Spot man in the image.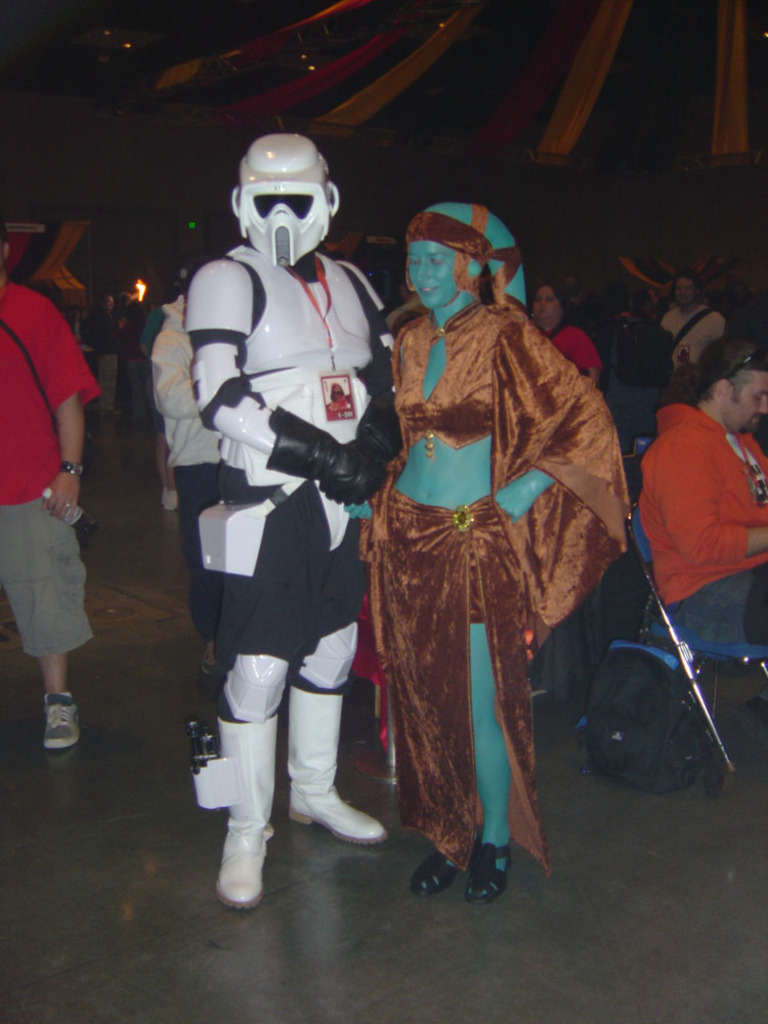
man found at [x1=0, y1=222, x2=98, y2=749].
